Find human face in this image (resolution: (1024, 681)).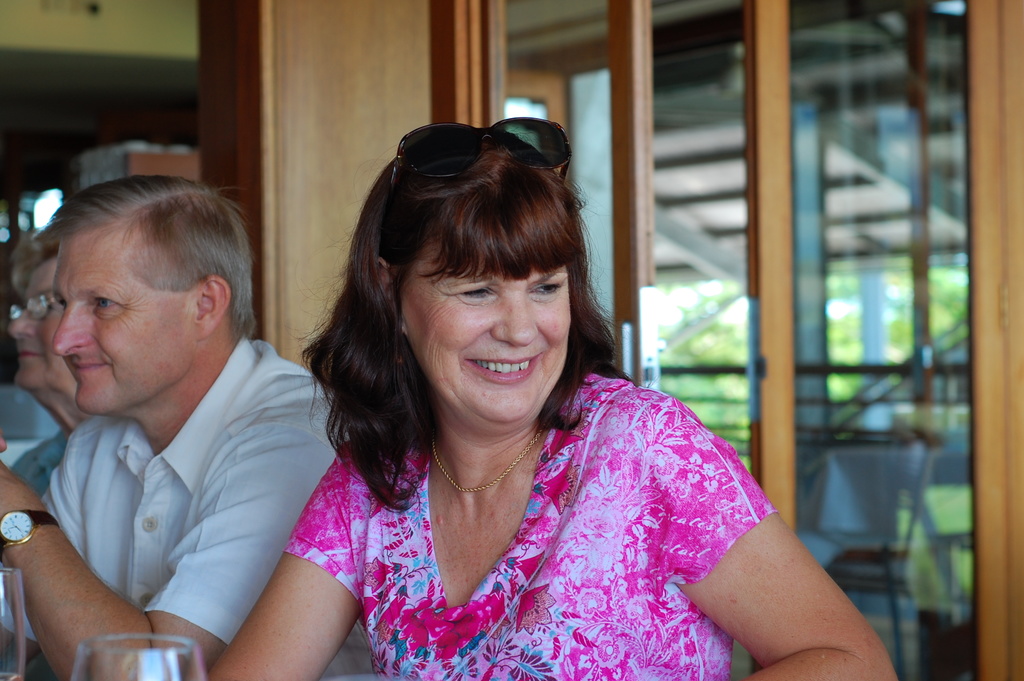
{"left": 7, "top": 259, "right": 49, "bottom": 393}.
